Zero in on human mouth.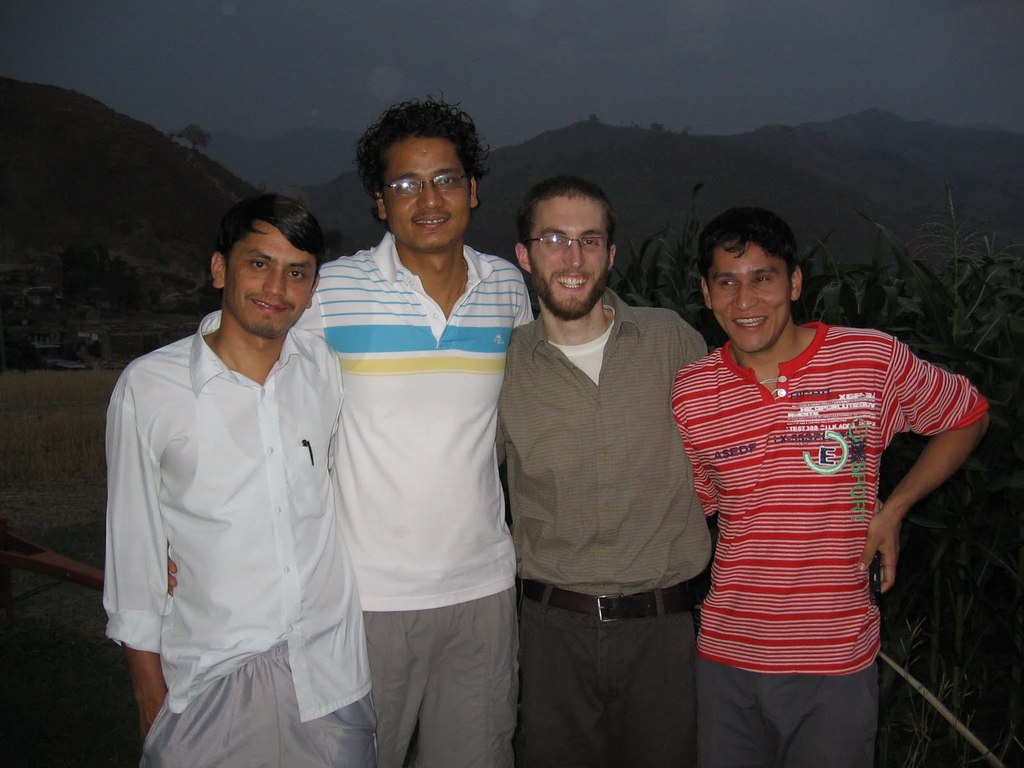
Zeroed in: {"left": 409, "top": 211, "right": 445, "bottom": 230}.
